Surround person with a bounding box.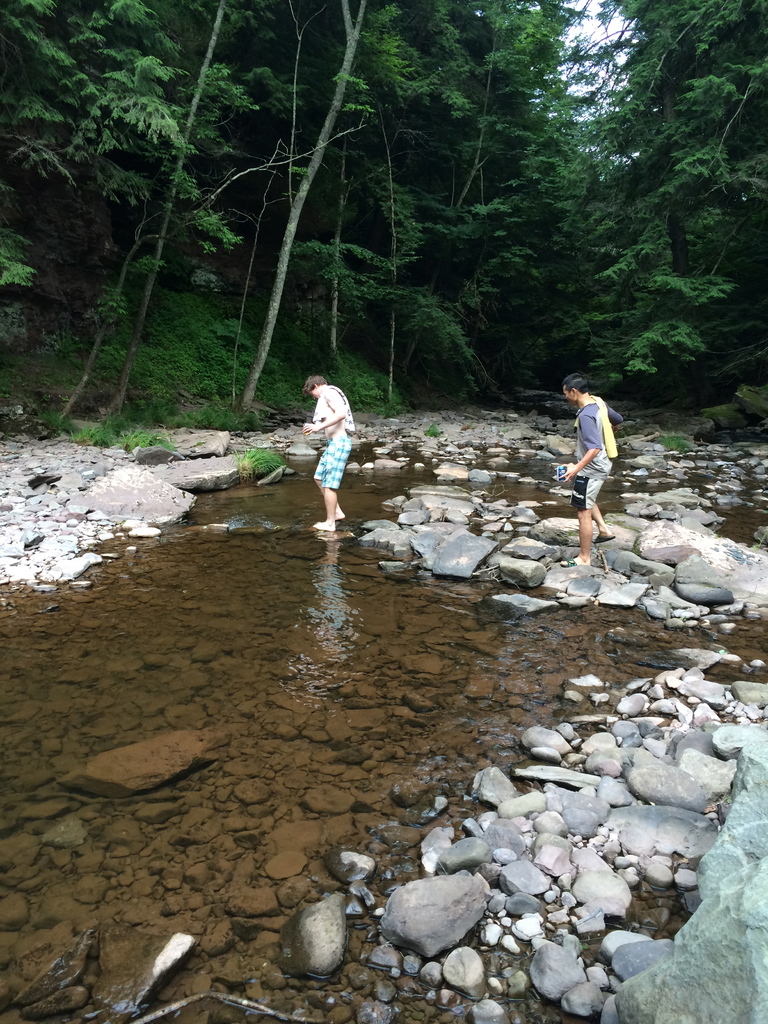
bbox=(303, 371, 363, 531).
